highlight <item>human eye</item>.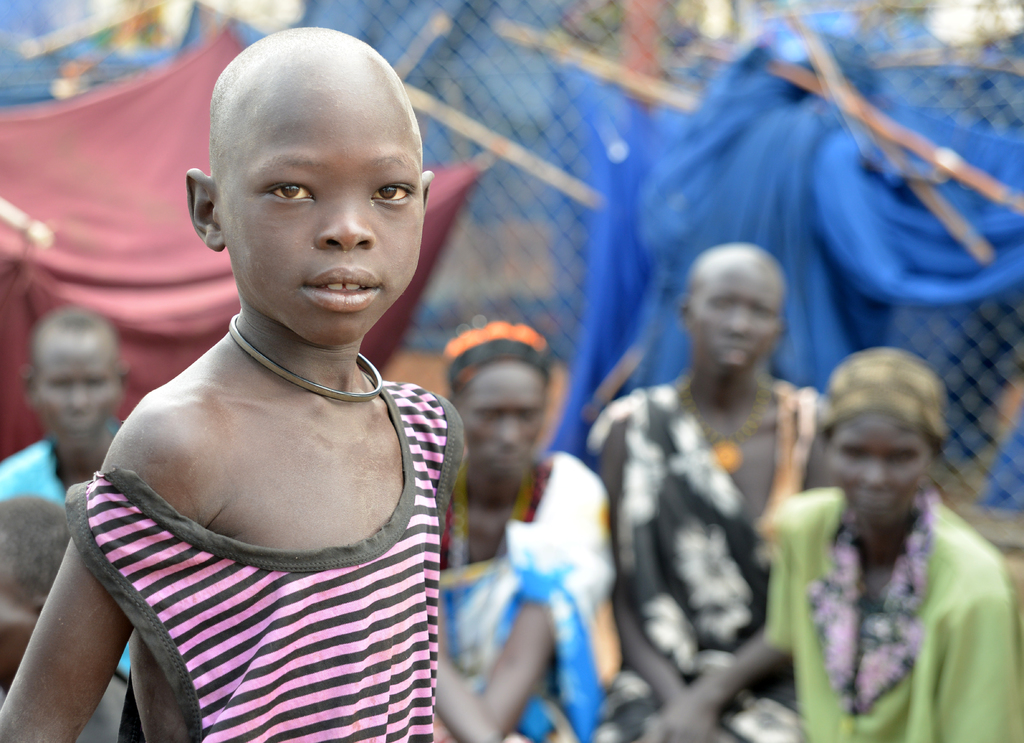
Highlighted region: bbox(54, 376, 71, 389).
